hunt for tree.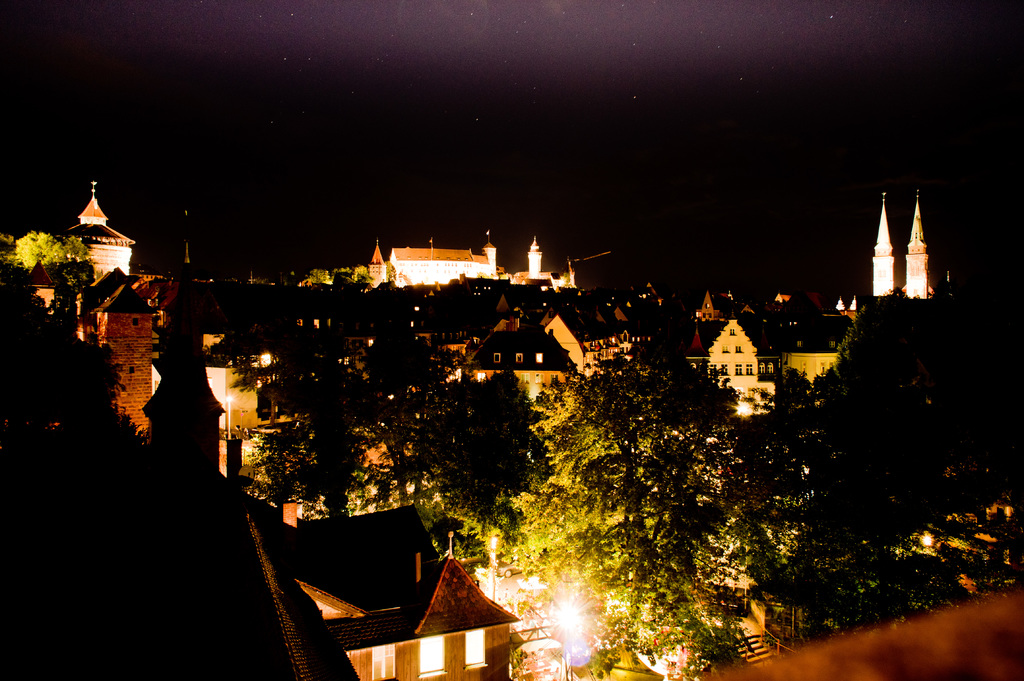
Hunted down at box(744, 365, 939, 645).
